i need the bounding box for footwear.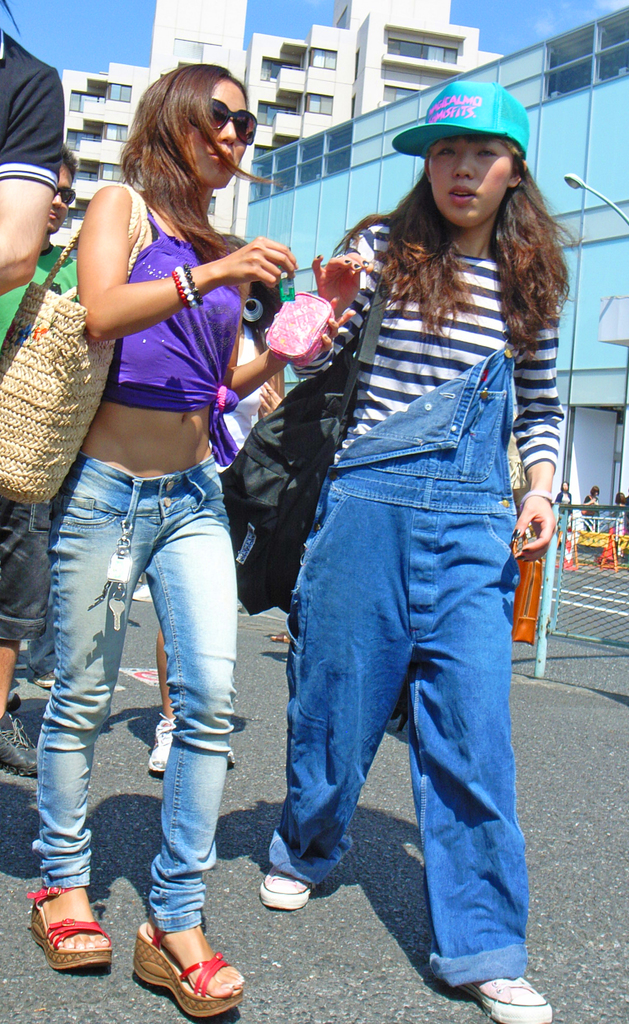
Here it is: bbox(28, 883, 114, 970).
